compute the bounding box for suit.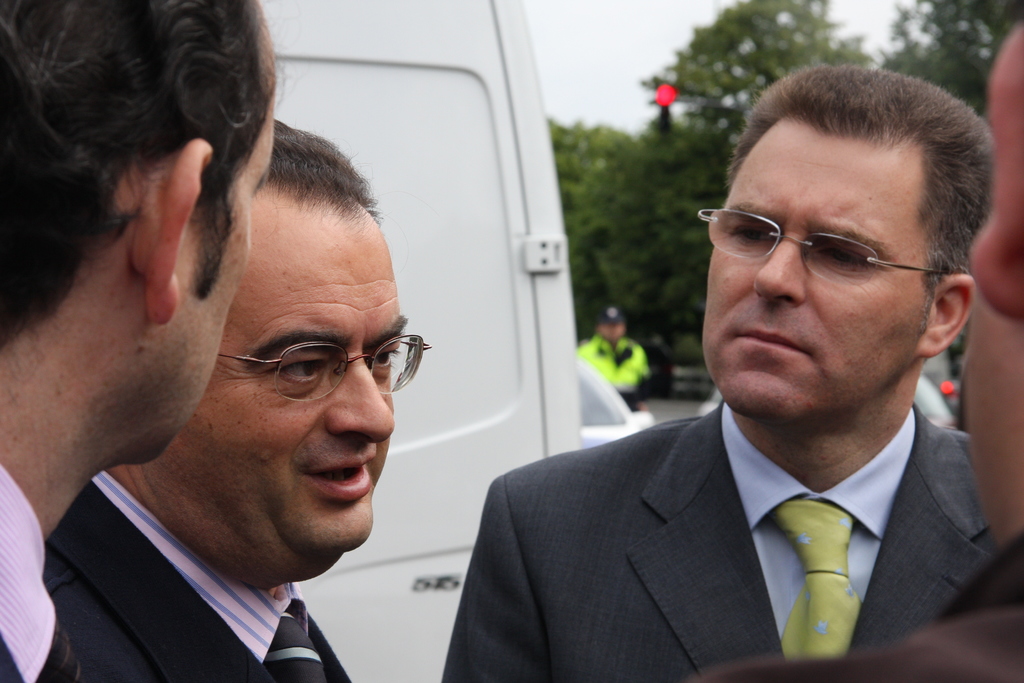
[left=692, top=531, right=1023, bottom=682].
